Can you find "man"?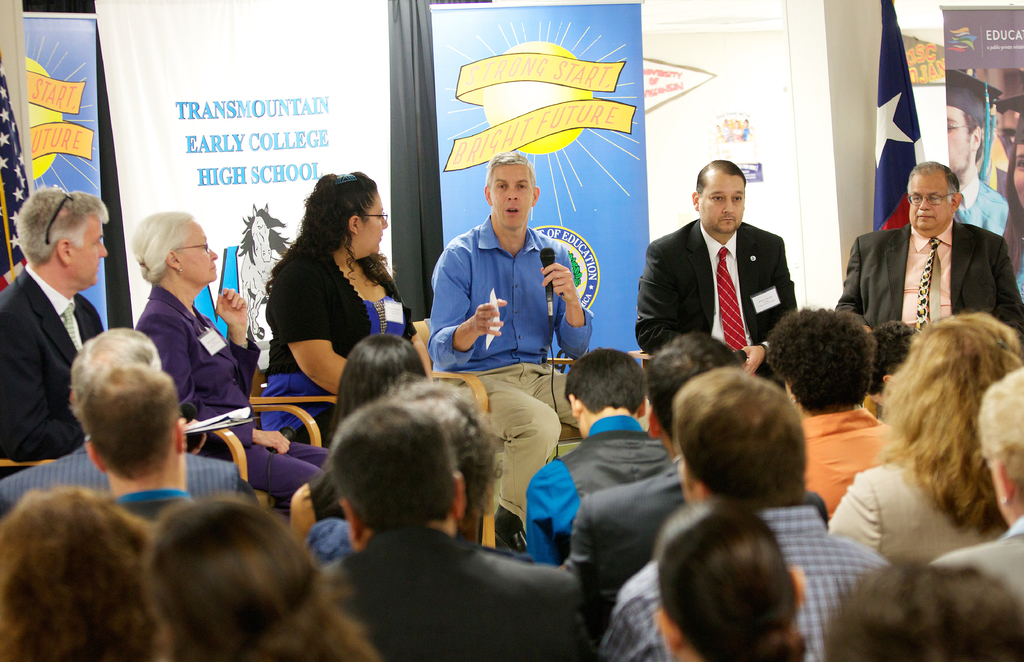
Yes, bounding box: 633 157 803 395.
